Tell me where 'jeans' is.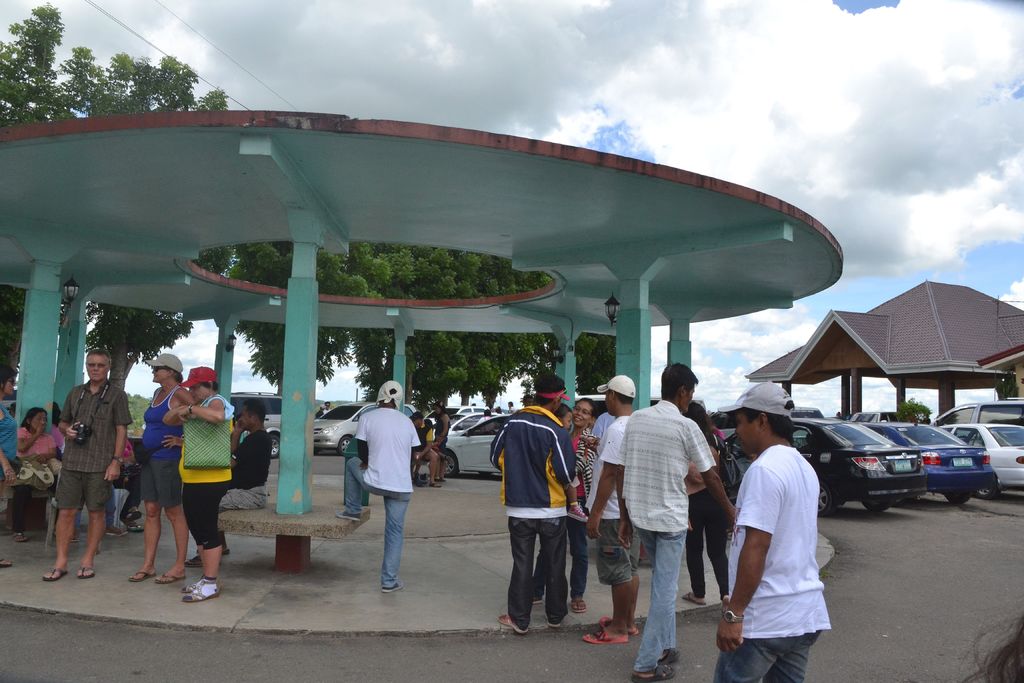
'jeans' is at select_region(342, 453, 413, 588).
